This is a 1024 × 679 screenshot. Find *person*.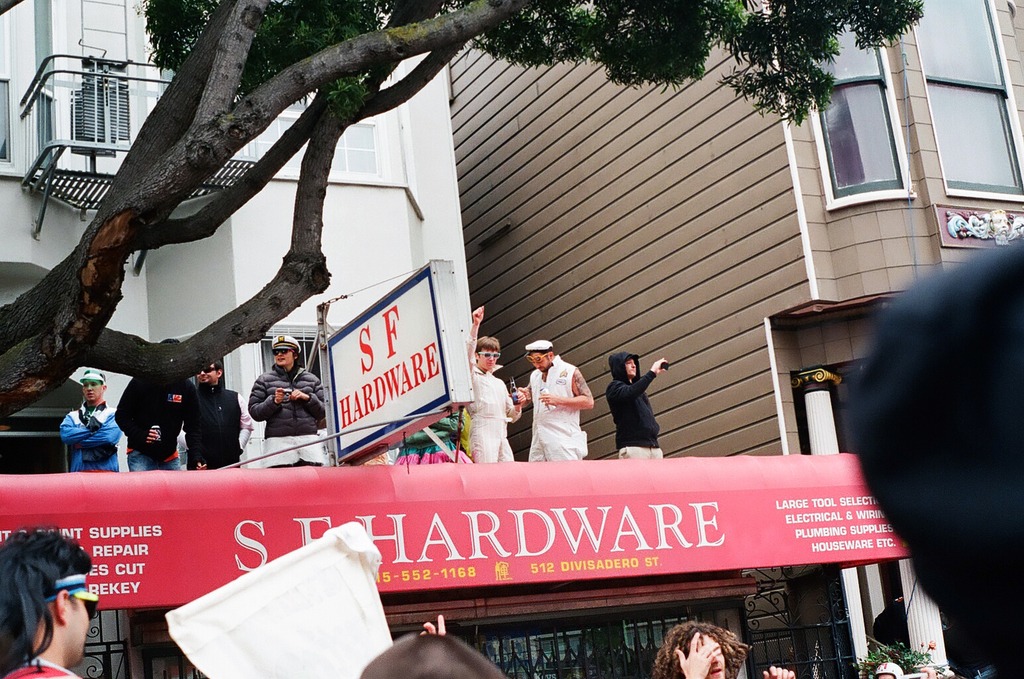
Bounding box: left=453, top=305, right=522, bottom=468.
